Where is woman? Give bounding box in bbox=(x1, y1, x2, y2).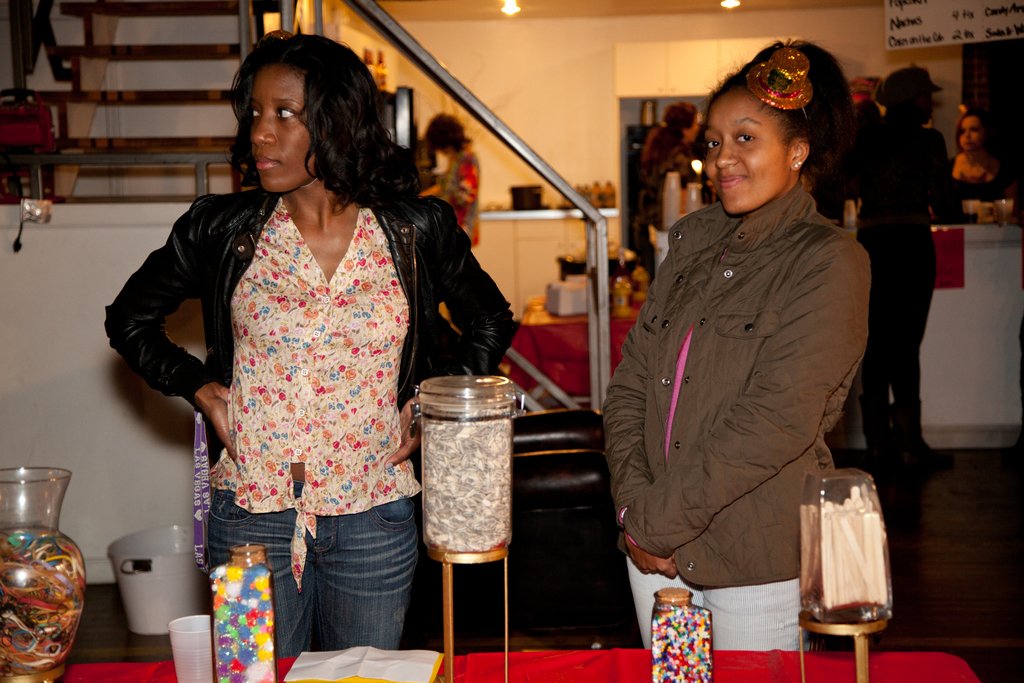
bbox=(948, 107, 1018, 220).
